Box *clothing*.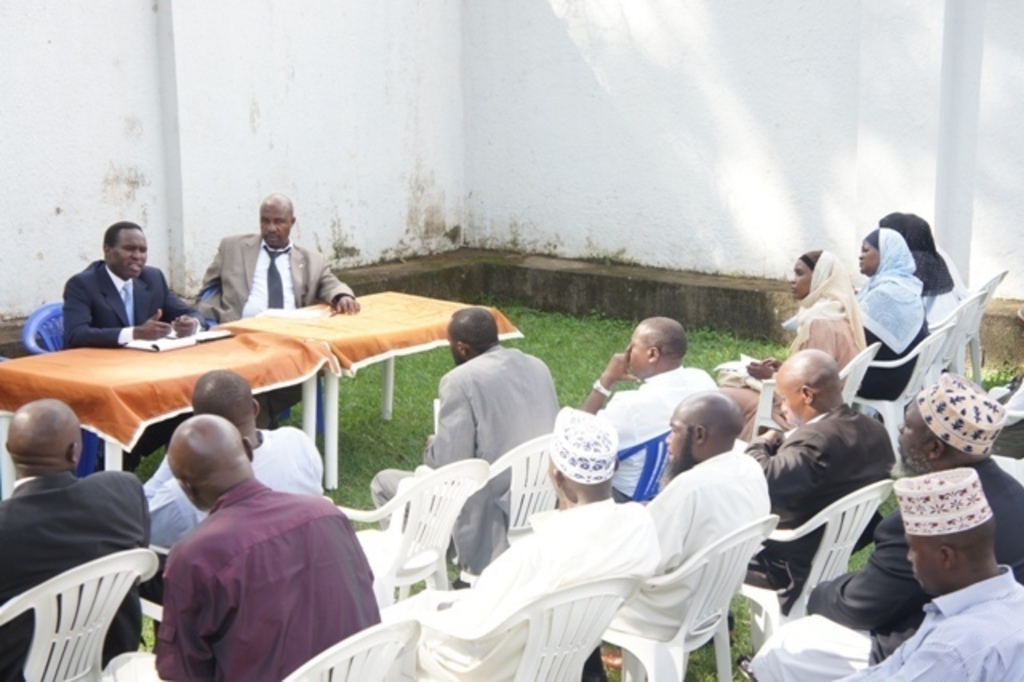
l=6, t=419, r=168, b=650.
